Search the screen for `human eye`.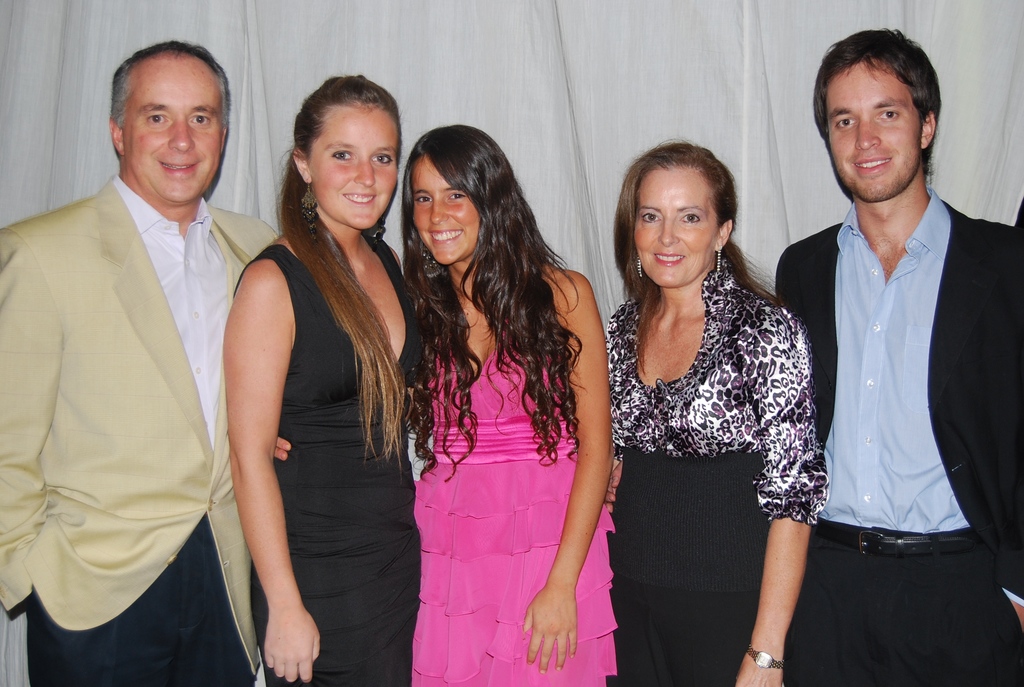
Found at locate(676, 211, 700, 226).
